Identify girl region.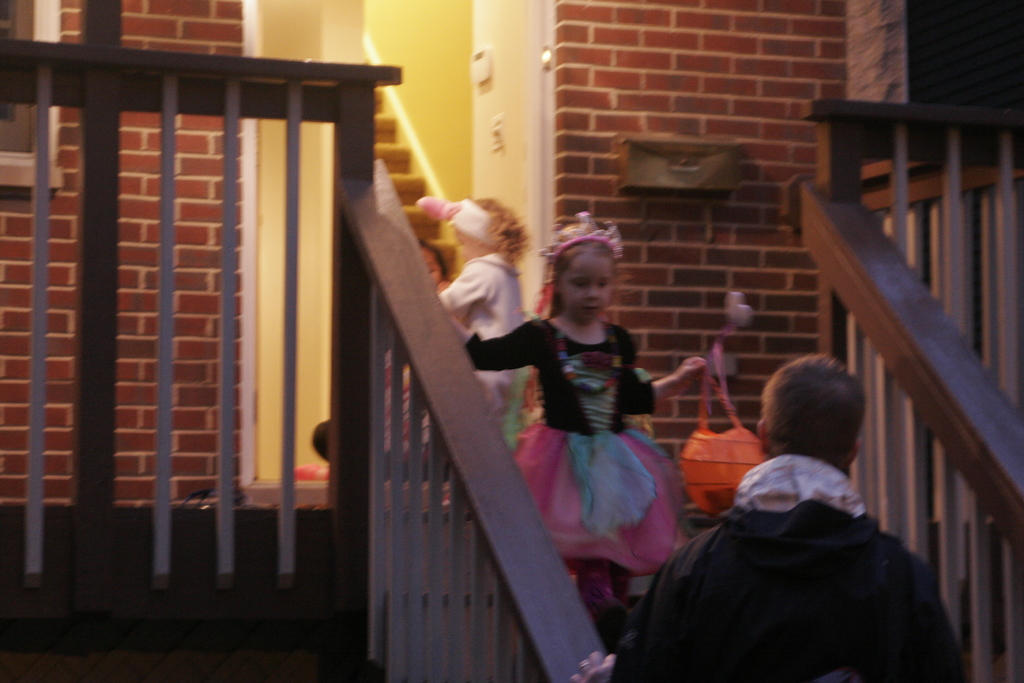
Region: Rect(419, 195, 530, 431).
